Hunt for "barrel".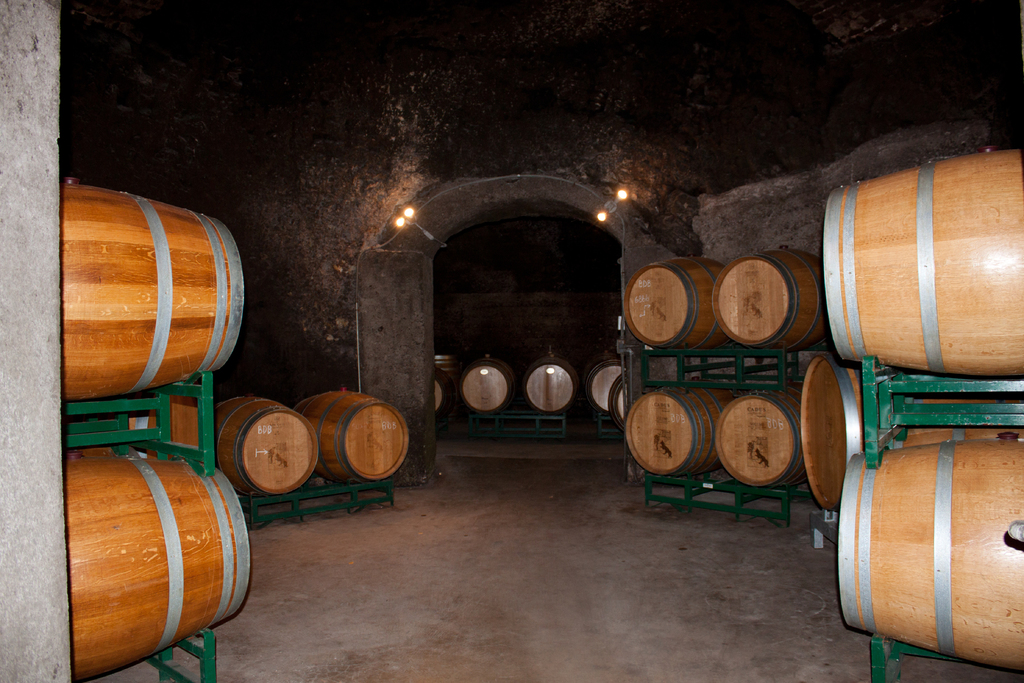
Hunted down at BBox(708, 383, 797, 483).
